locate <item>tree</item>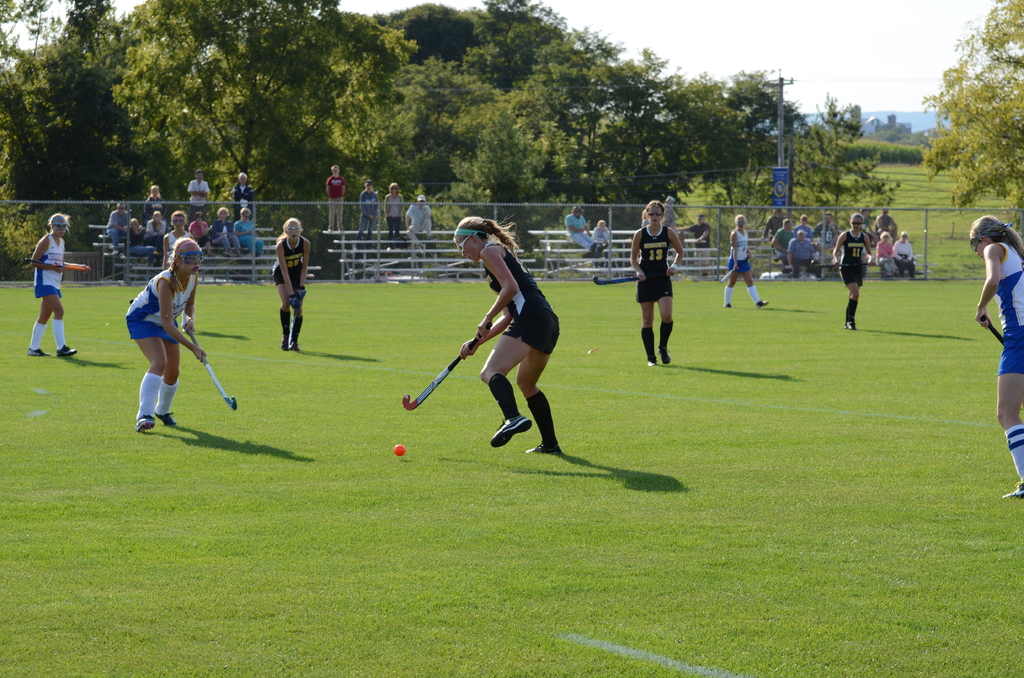
[880,129,904,143]
